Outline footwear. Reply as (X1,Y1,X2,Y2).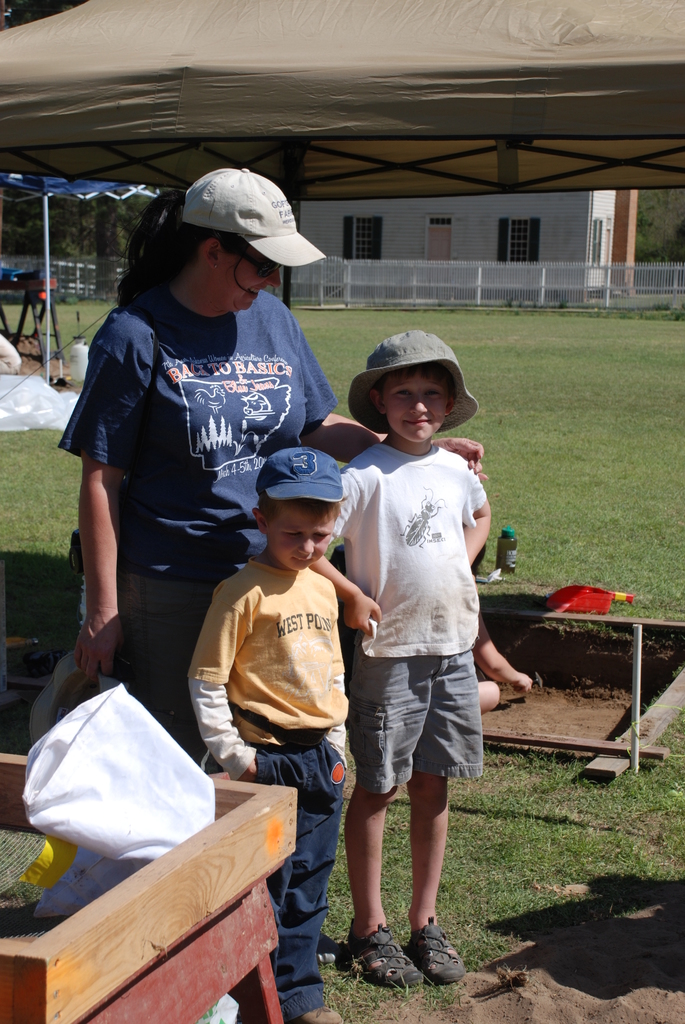
(397,928,473,990).
